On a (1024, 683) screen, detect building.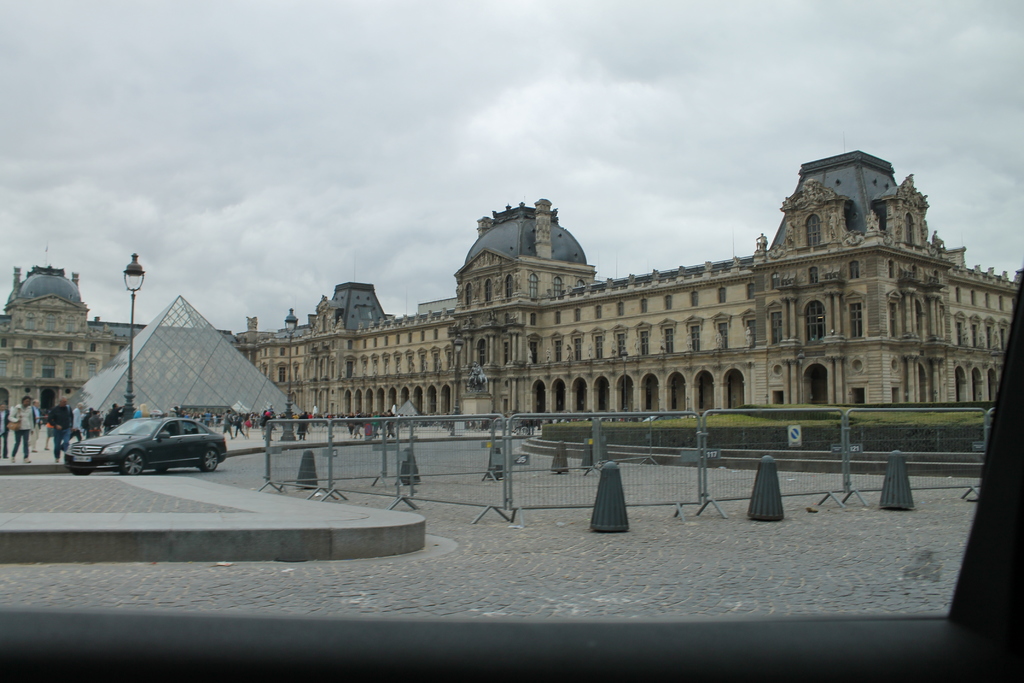
rect(0, 149, 1023, 405).
